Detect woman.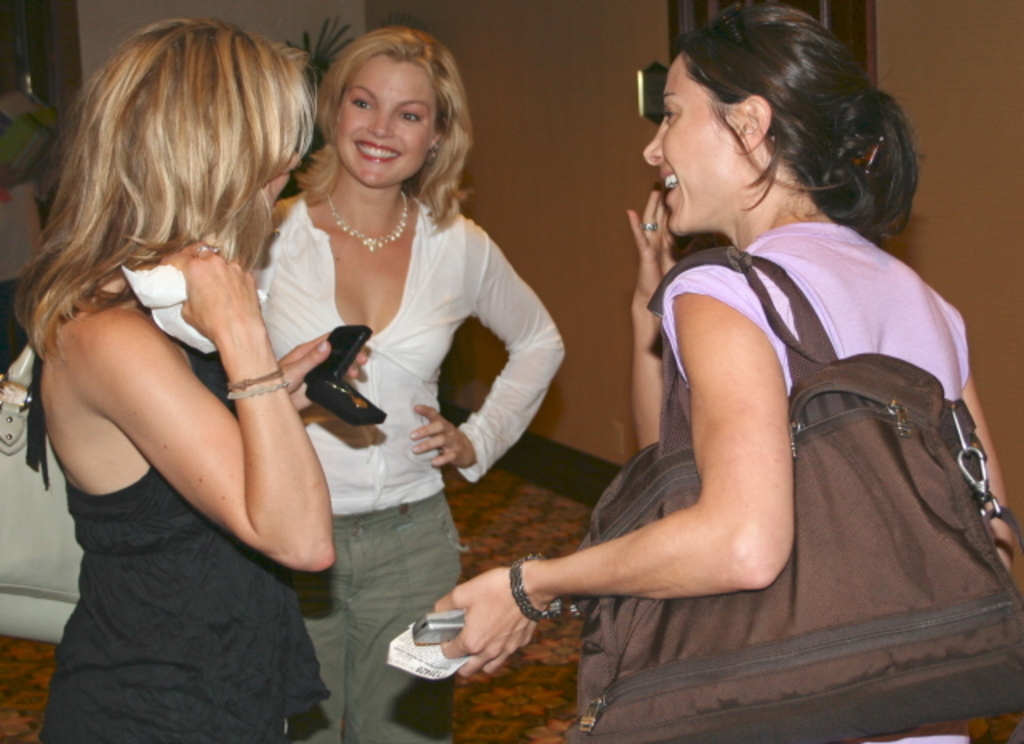
Detected at Rect(418, 3, 1016, 742).
